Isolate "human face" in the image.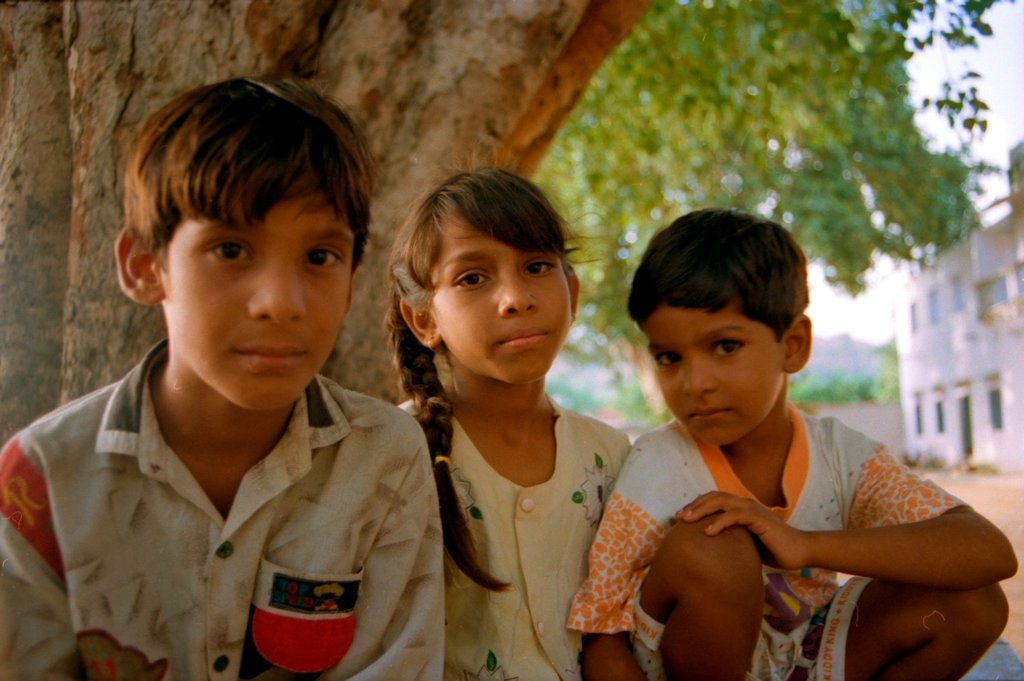
Isolated region: <region>164, 184, 354, 418</region>.
